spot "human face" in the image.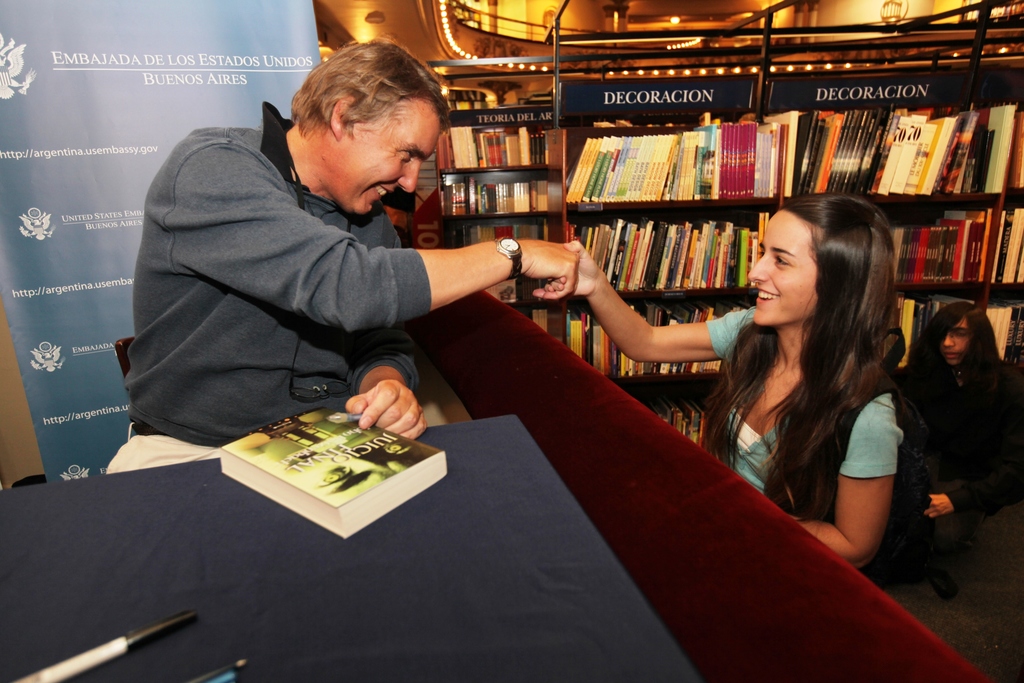
"human face" found at [941,324,968,364].
